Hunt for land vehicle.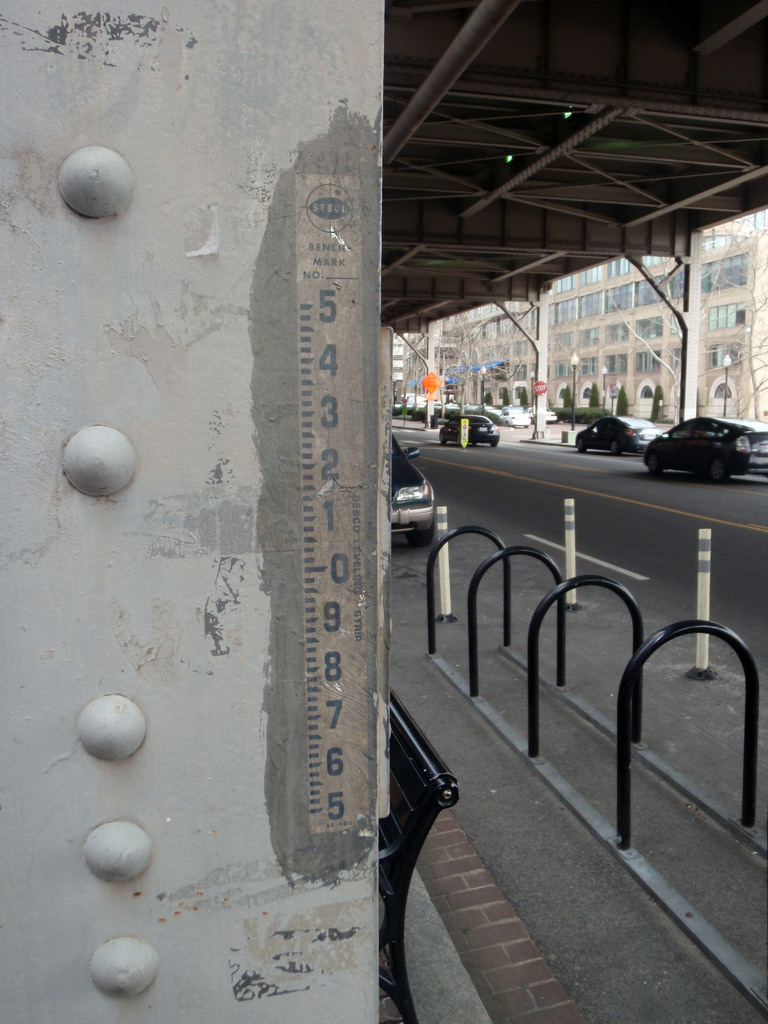
Hunted down at select_region(379, 426, 451, 545).
